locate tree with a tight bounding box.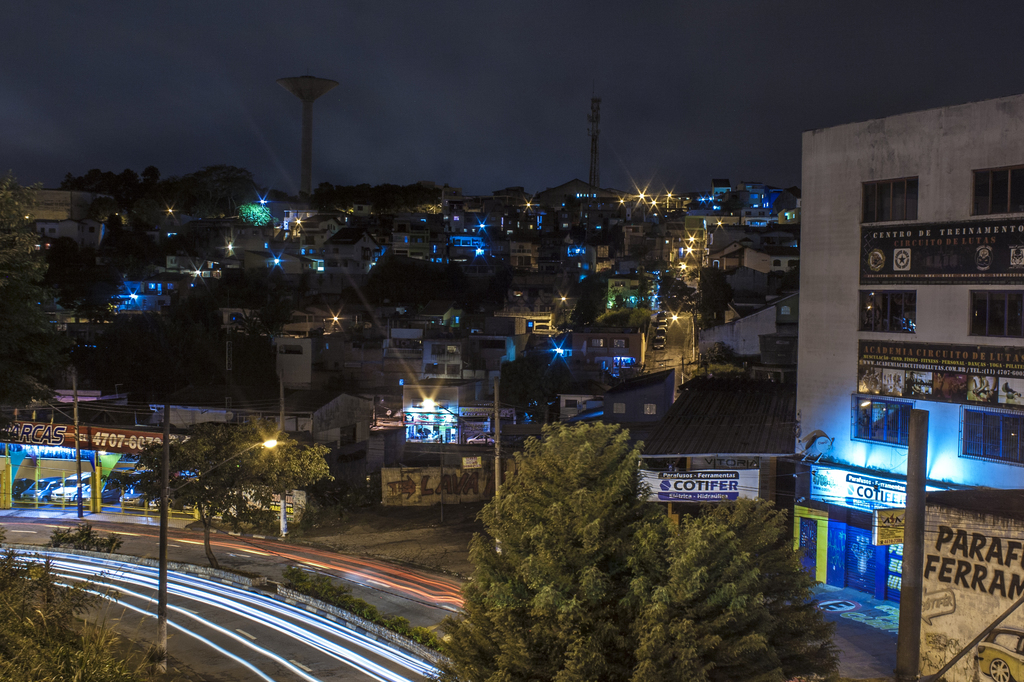
left=360, top=249, right=472, bottom=304.
